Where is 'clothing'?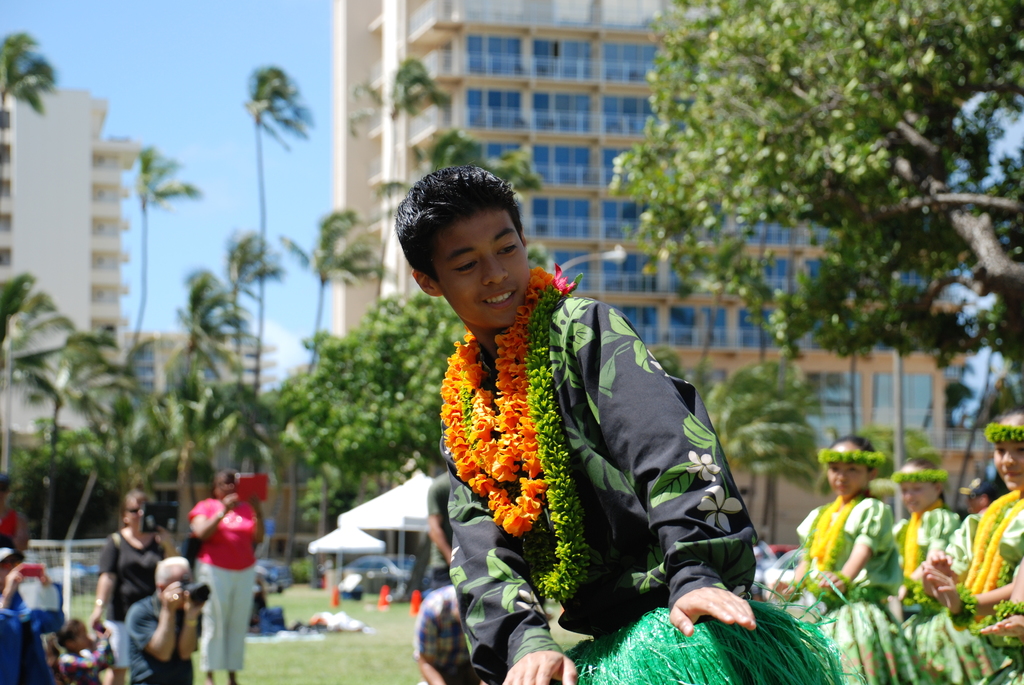
2:599:67:684.
